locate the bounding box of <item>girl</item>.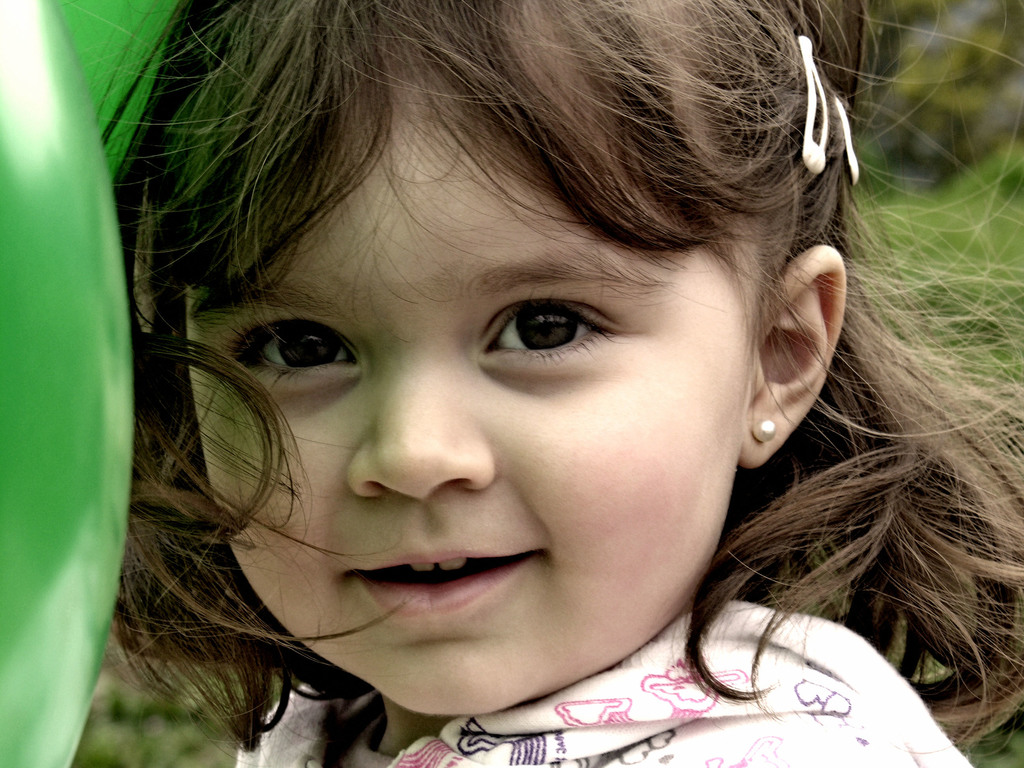
Bounding box: <bbox>93, 0, 1023, 767</bbox>.
